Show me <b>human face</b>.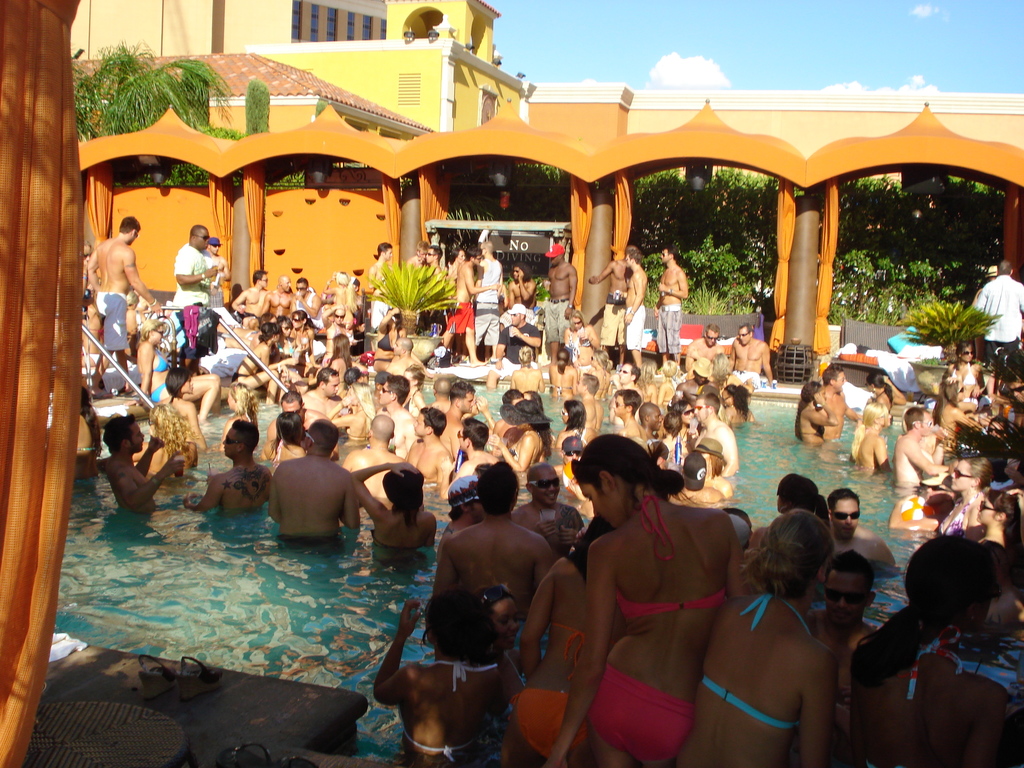
<b>human face</b> is here: pyautogui.locateOnScreen(412, 413, 424, 437).
